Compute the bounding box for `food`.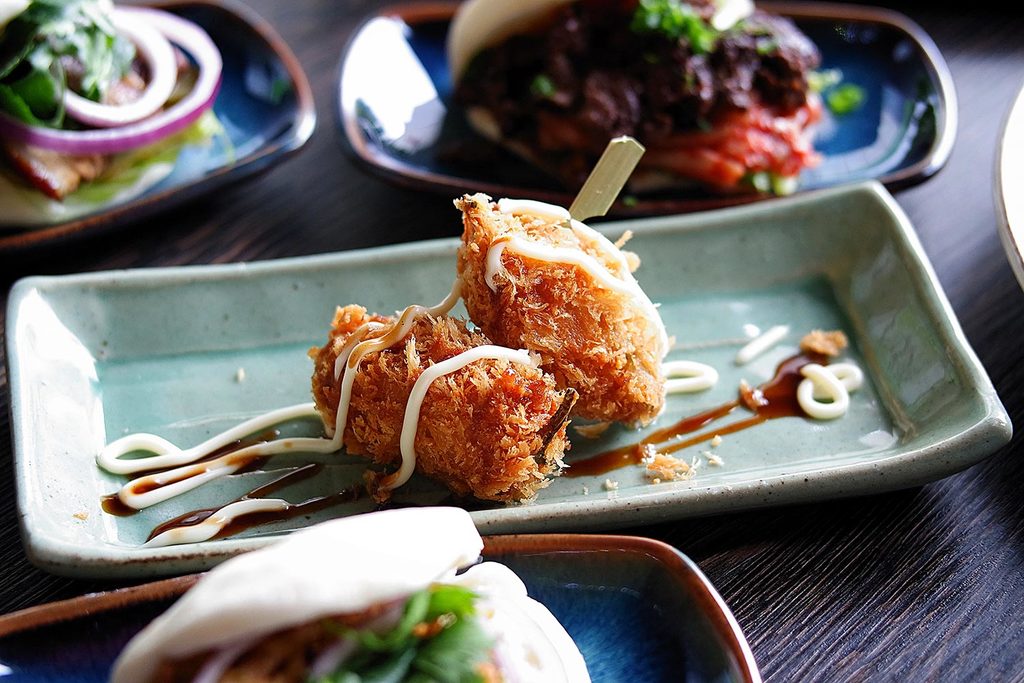
111,504,593,682.
